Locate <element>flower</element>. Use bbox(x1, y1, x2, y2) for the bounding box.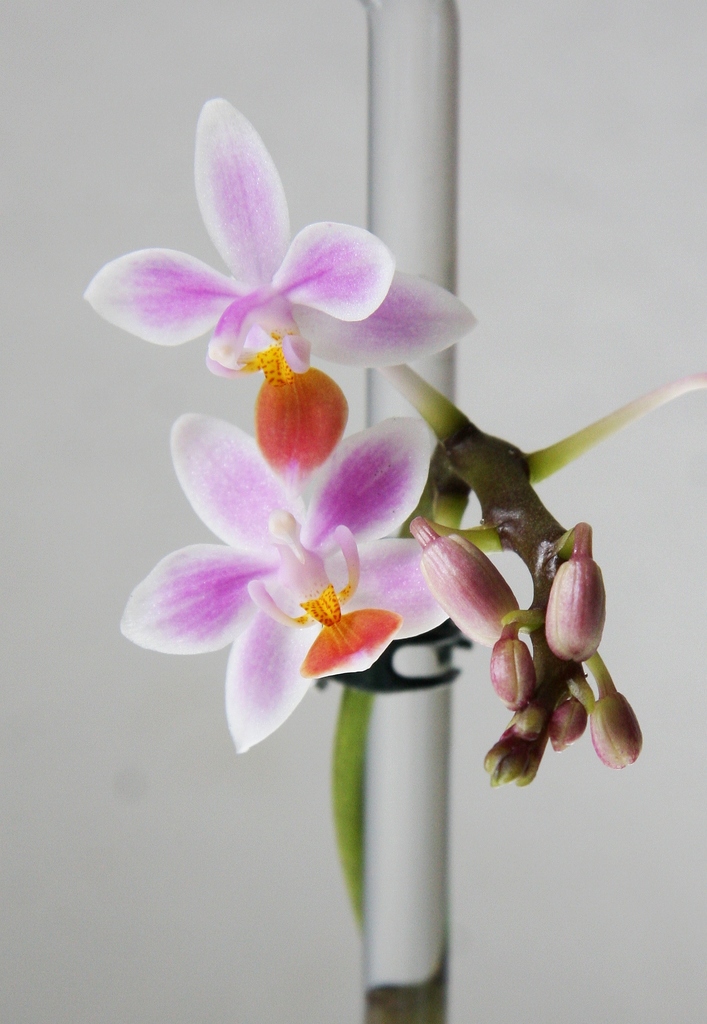
bbox(117, 407, 517, 764).
